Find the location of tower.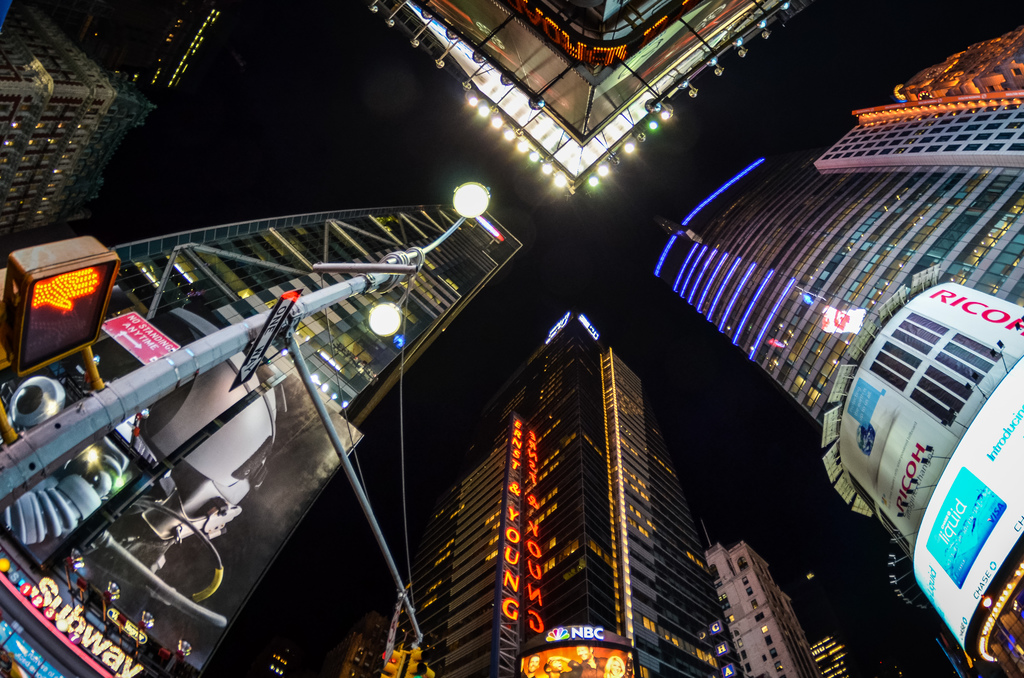
Location: 498/300/716/677.
